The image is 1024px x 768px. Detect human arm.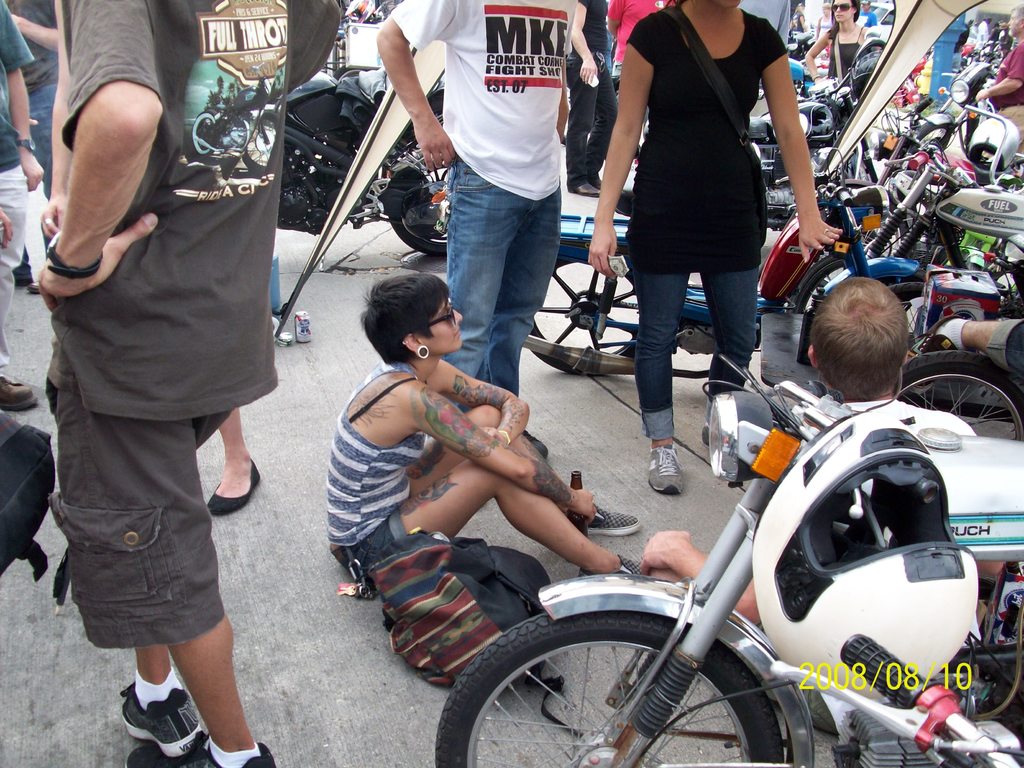
Detection: [414,388,598,527].
